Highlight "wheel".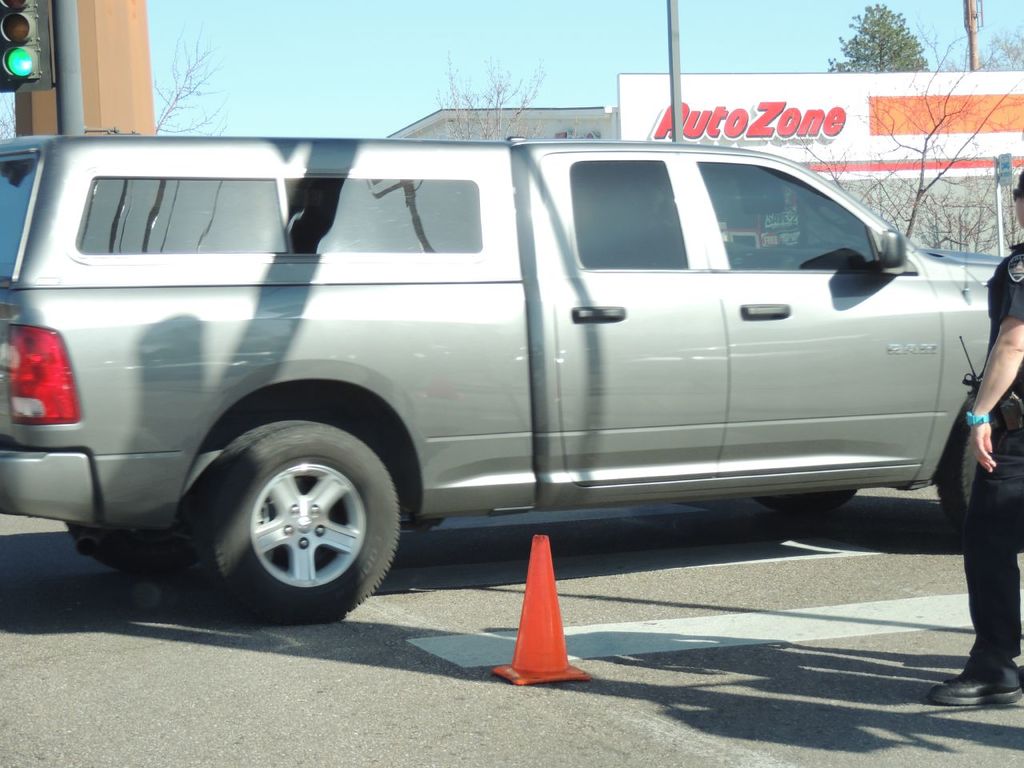
Highlighted region: {"left": 937, "top": 398, "right": 1022, "bottom": 537}.
